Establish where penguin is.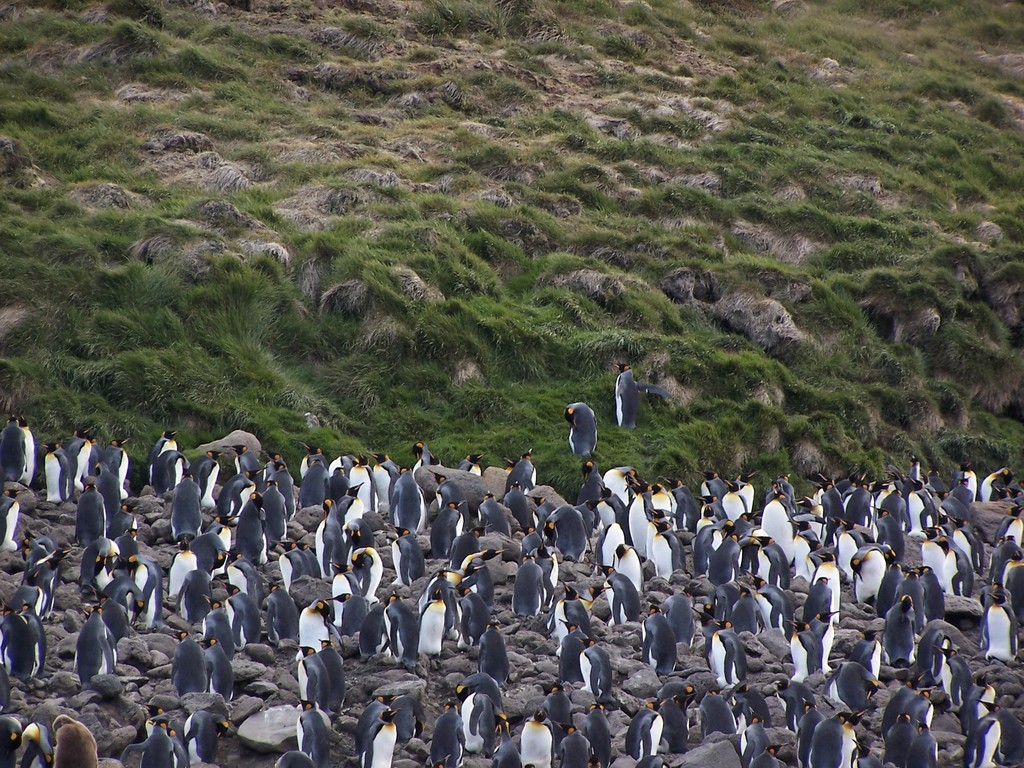
Established at left=231, top=556, right=266, bottom=603.
